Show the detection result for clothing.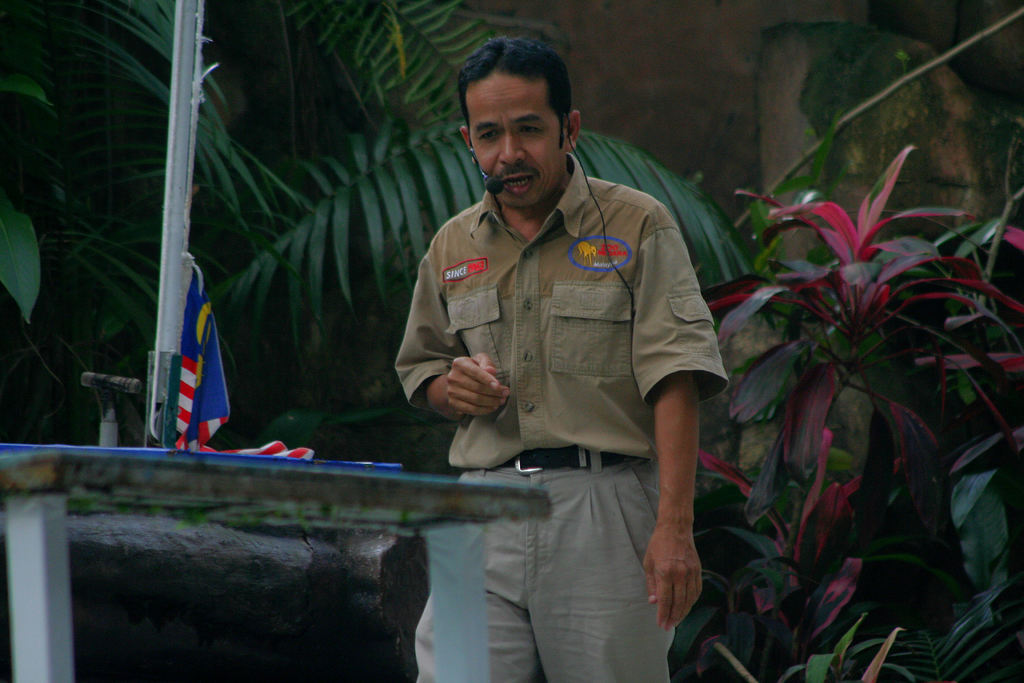
[x1=393, y1=124, x2=732, y2=597].
